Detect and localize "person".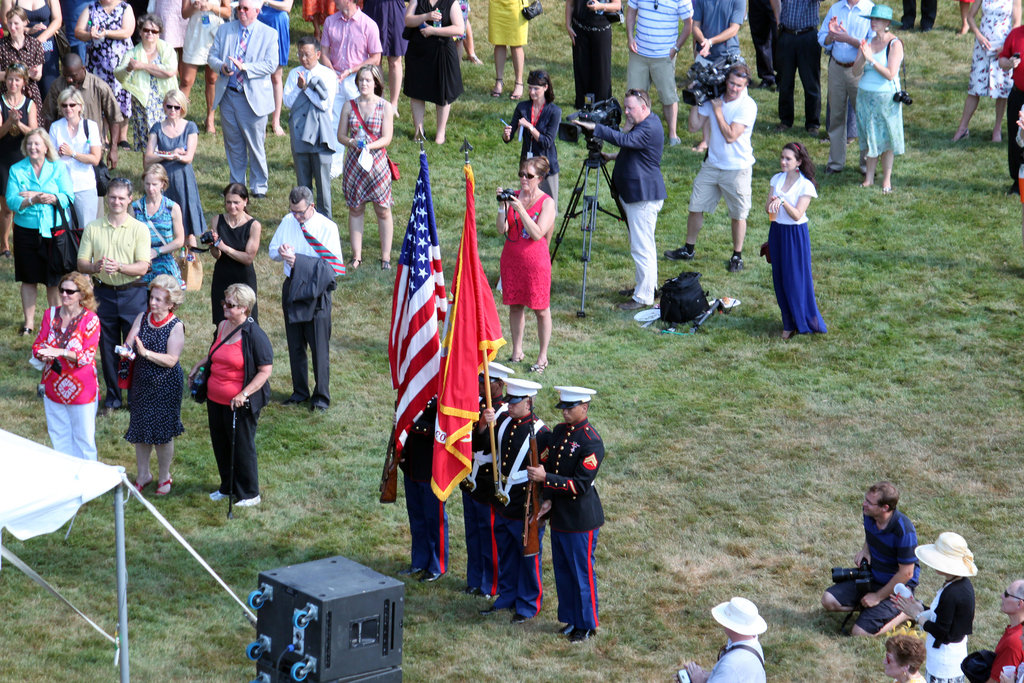
Localized at <box>469,374,552,624</box>.
